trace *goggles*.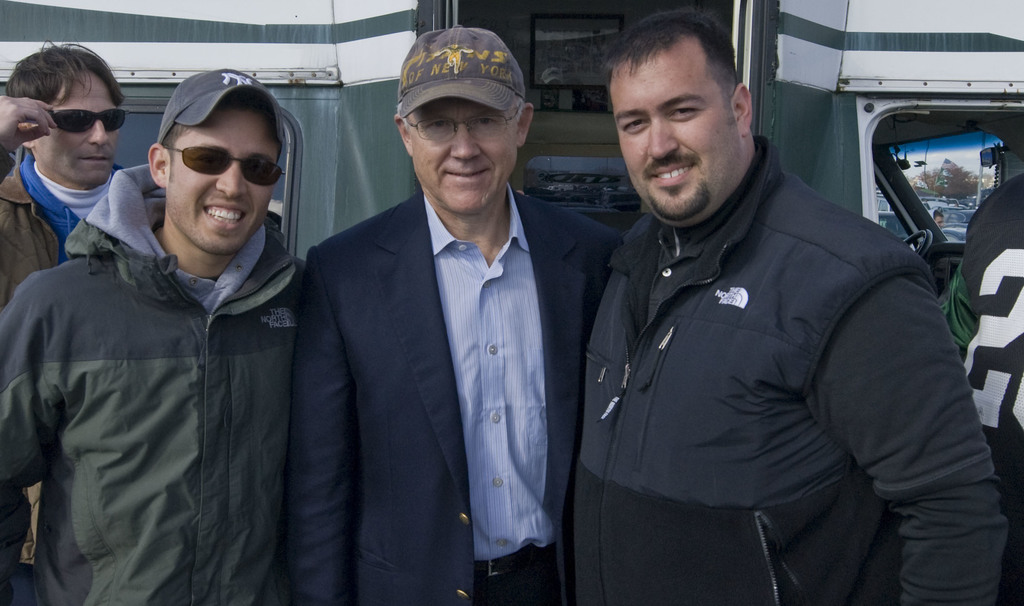
Traced to select_region(45, 104, 124, 131).
